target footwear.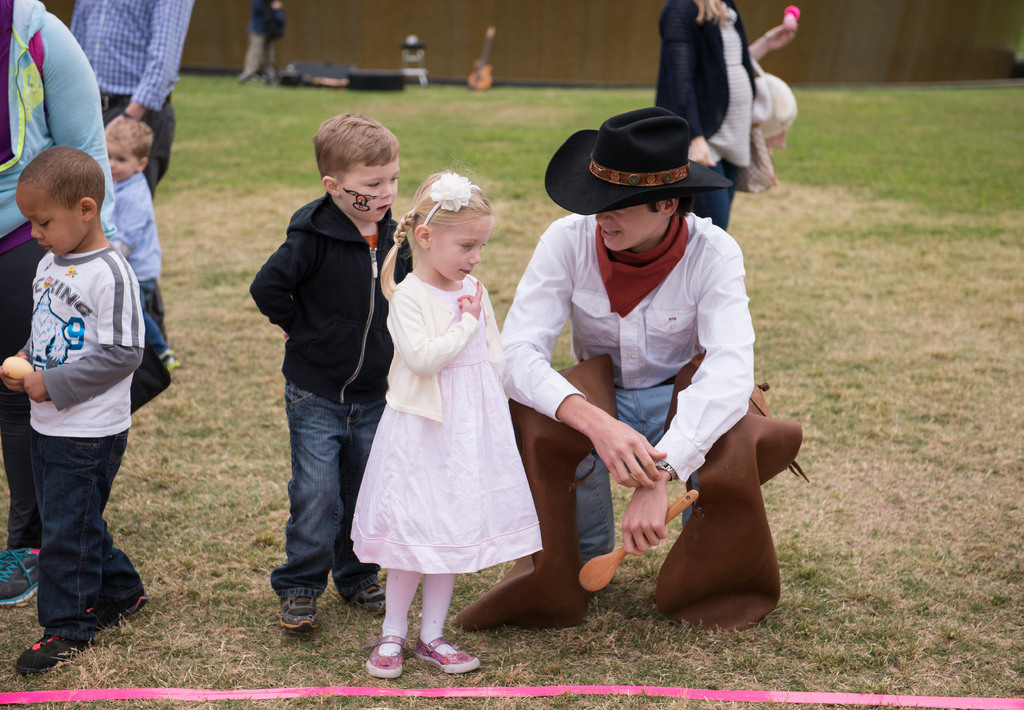
Target region: box(369, 641, 413, 676).
